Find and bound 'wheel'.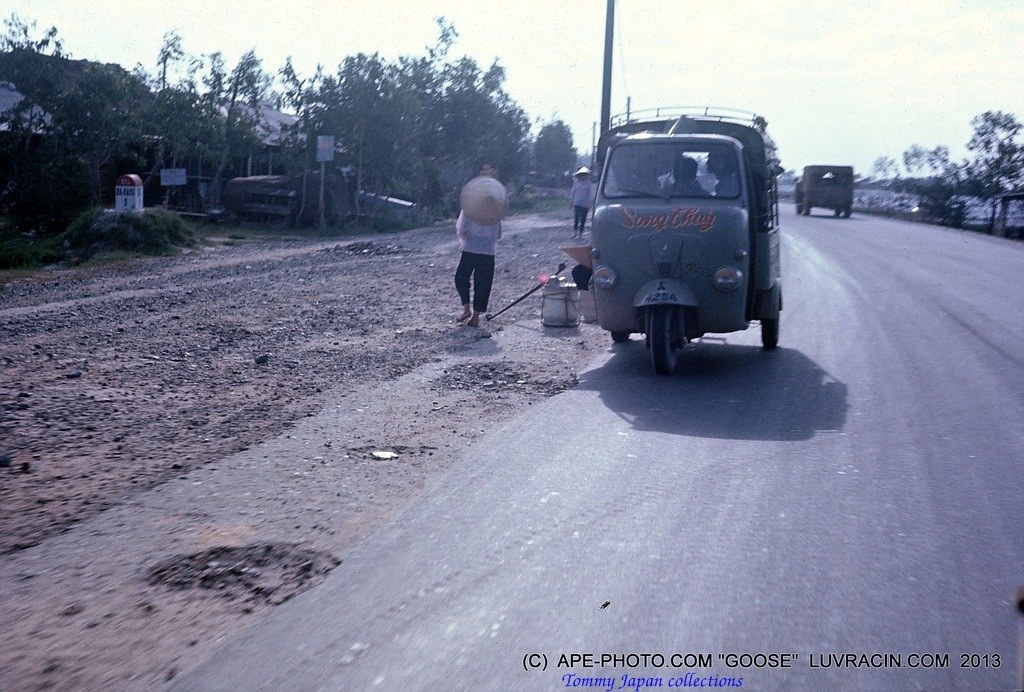
Bound: region(762, 315, 778, 345).
